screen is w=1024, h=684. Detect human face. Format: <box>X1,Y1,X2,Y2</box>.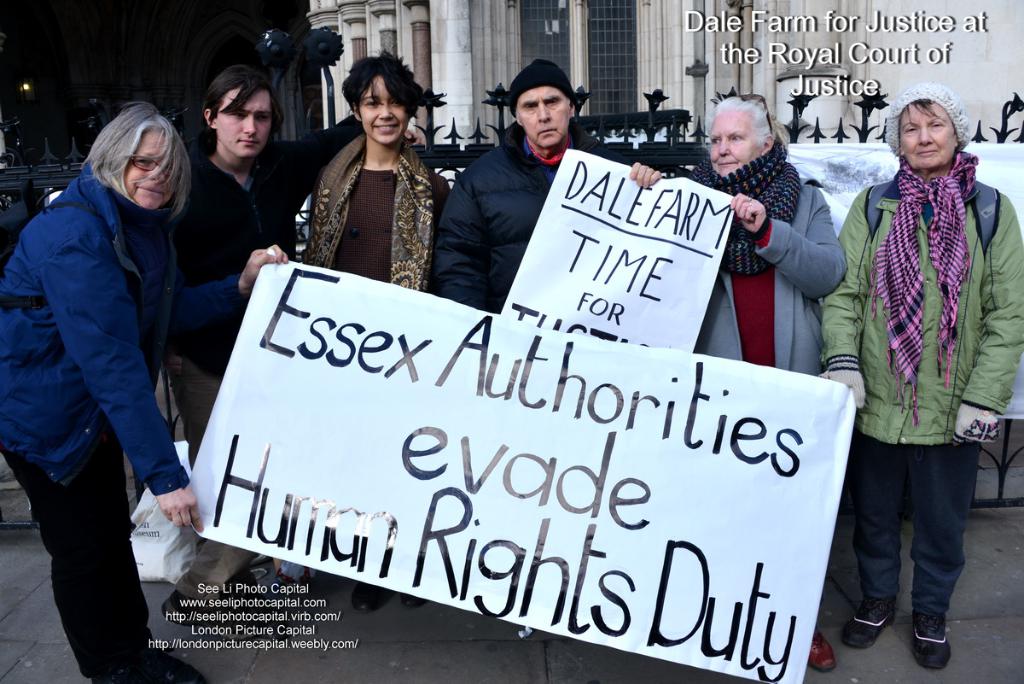
<box>514,87,573,145</box>.
